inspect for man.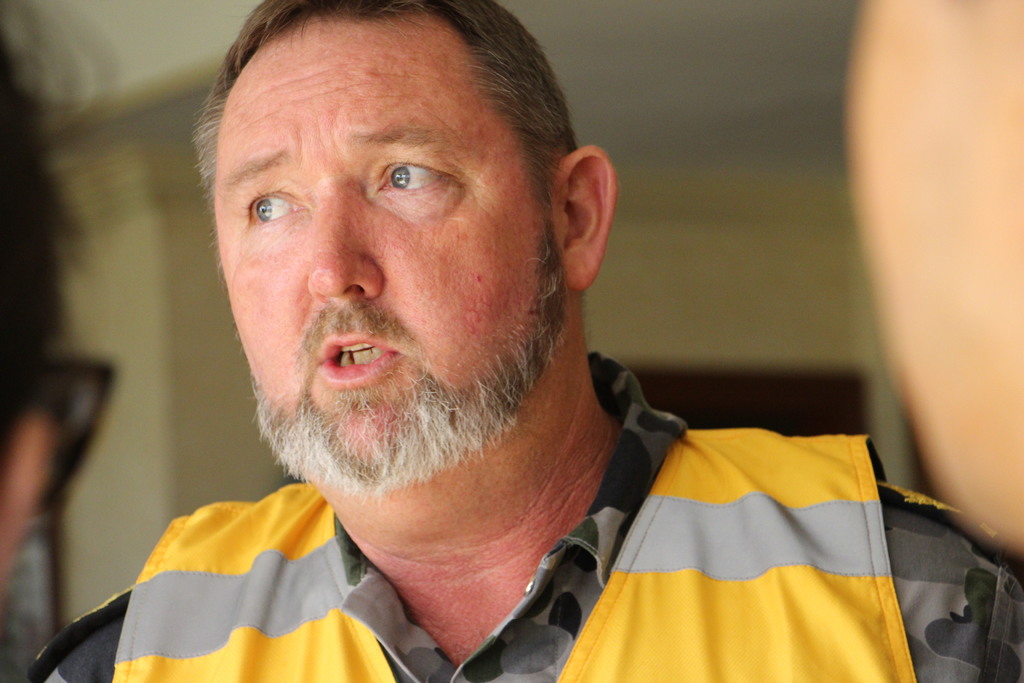
Inspection: {"x1": 54, "y1": 24, "x2": 907, "y2": 682}.
